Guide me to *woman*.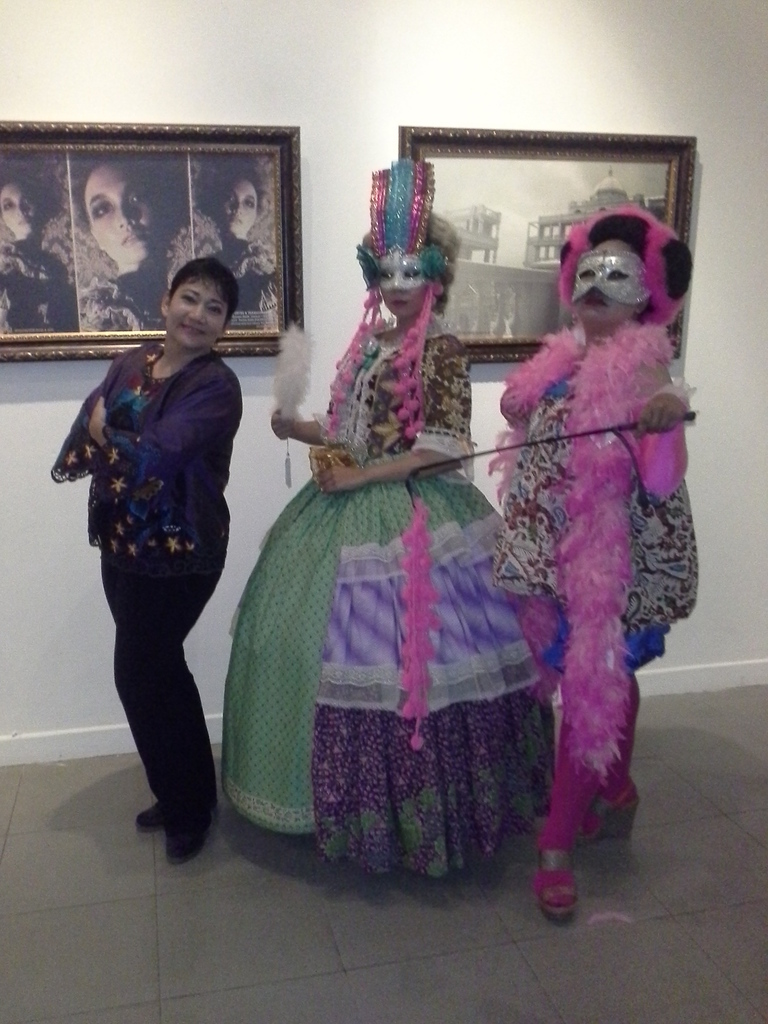
Guidance: x1=221, y1=218, x2=563, y2=879.
